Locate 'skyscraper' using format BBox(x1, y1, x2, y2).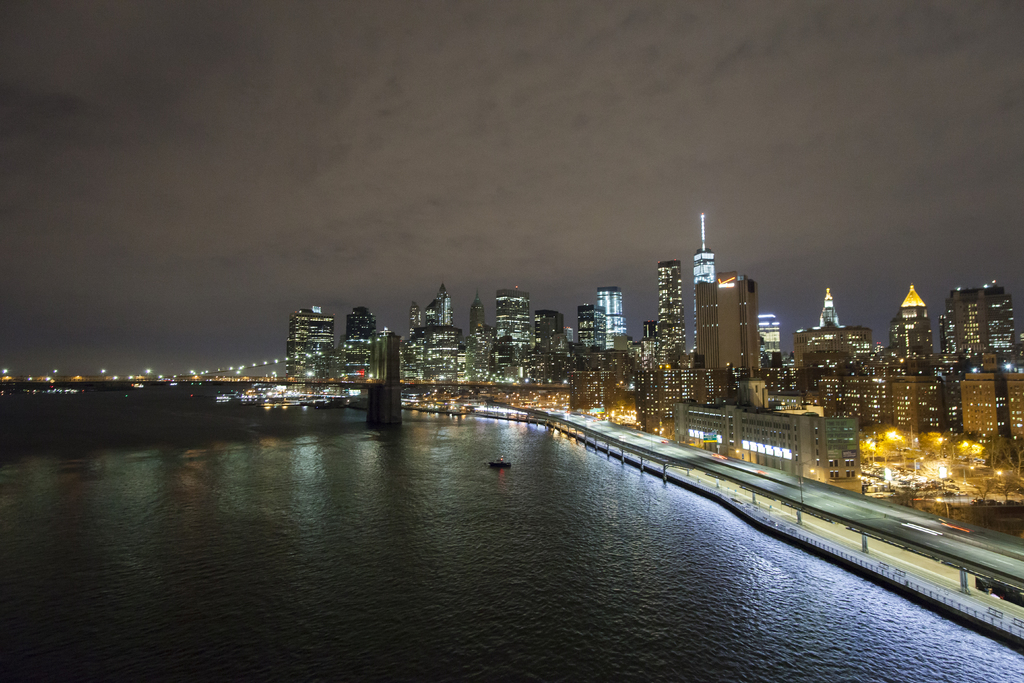
BBox(582, 300, 612, 373).
